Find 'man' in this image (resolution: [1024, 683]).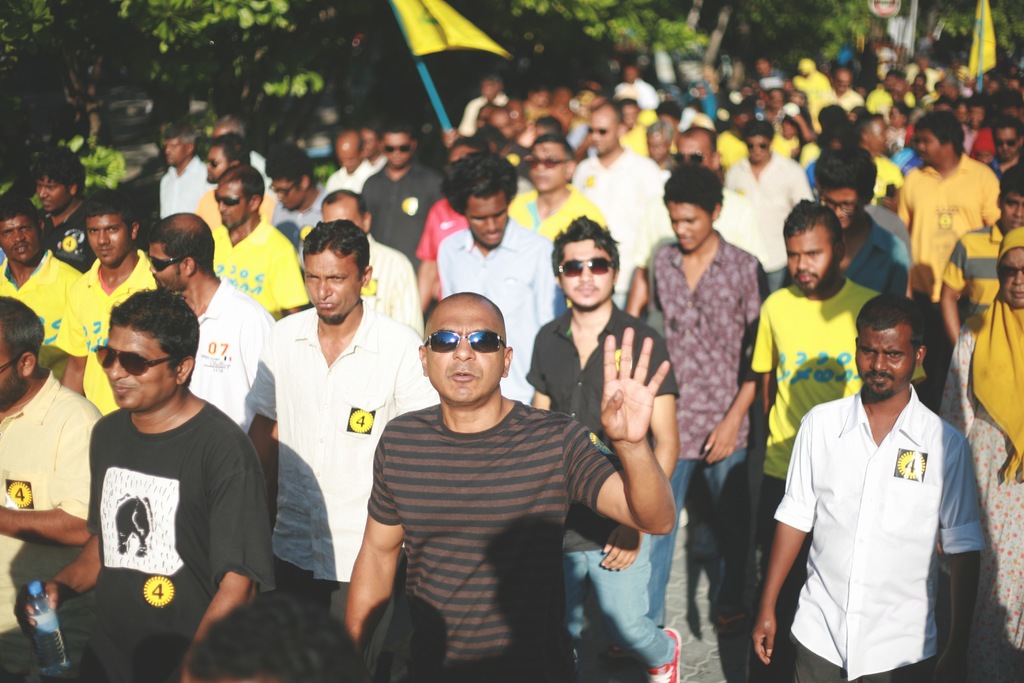
select_region(564, 103, 666, 211).
